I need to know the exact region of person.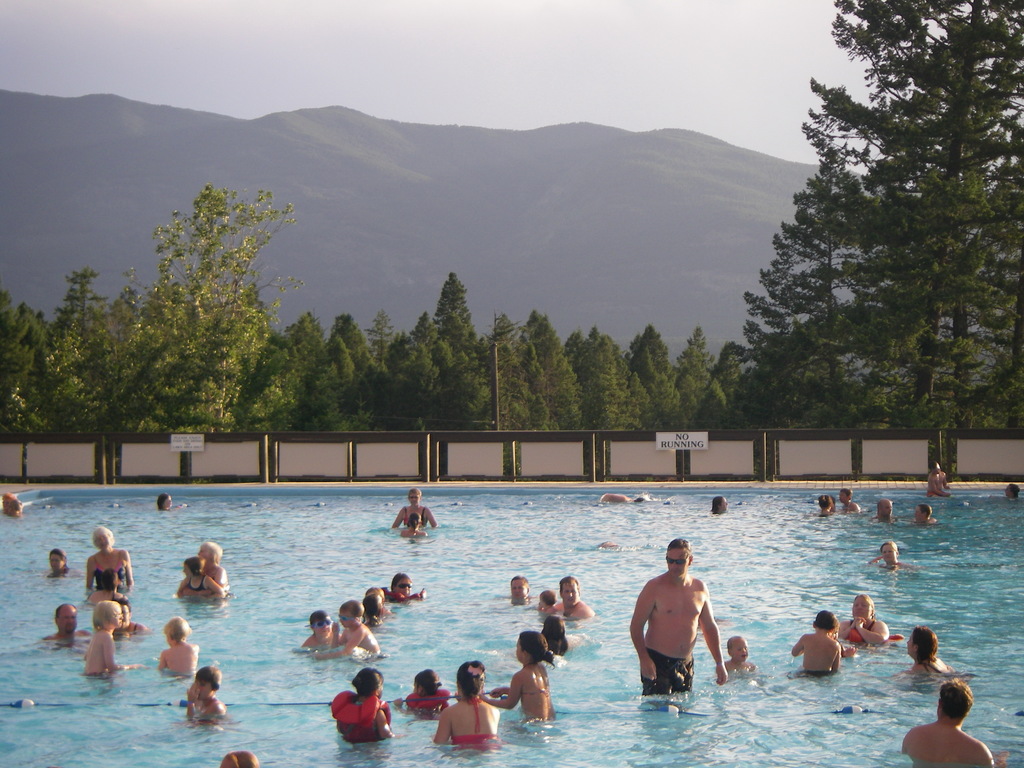
Region: left=903, top=675, right=998, bottom=767.
